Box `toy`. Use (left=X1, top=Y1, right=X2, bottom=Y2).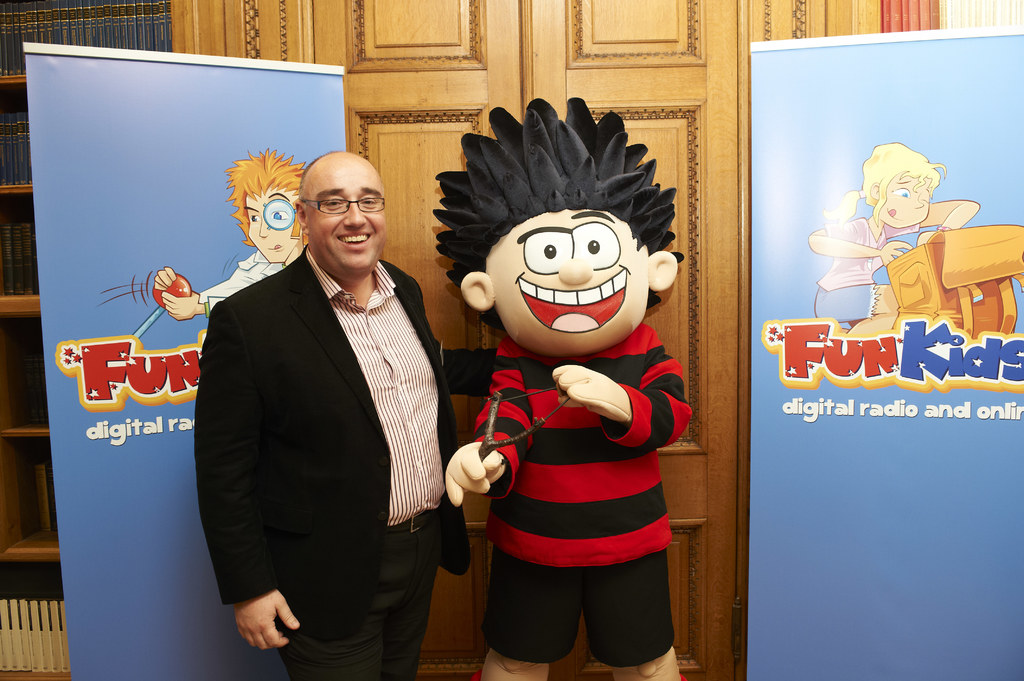
(left=430, top=67, right=708, bottom=679).
